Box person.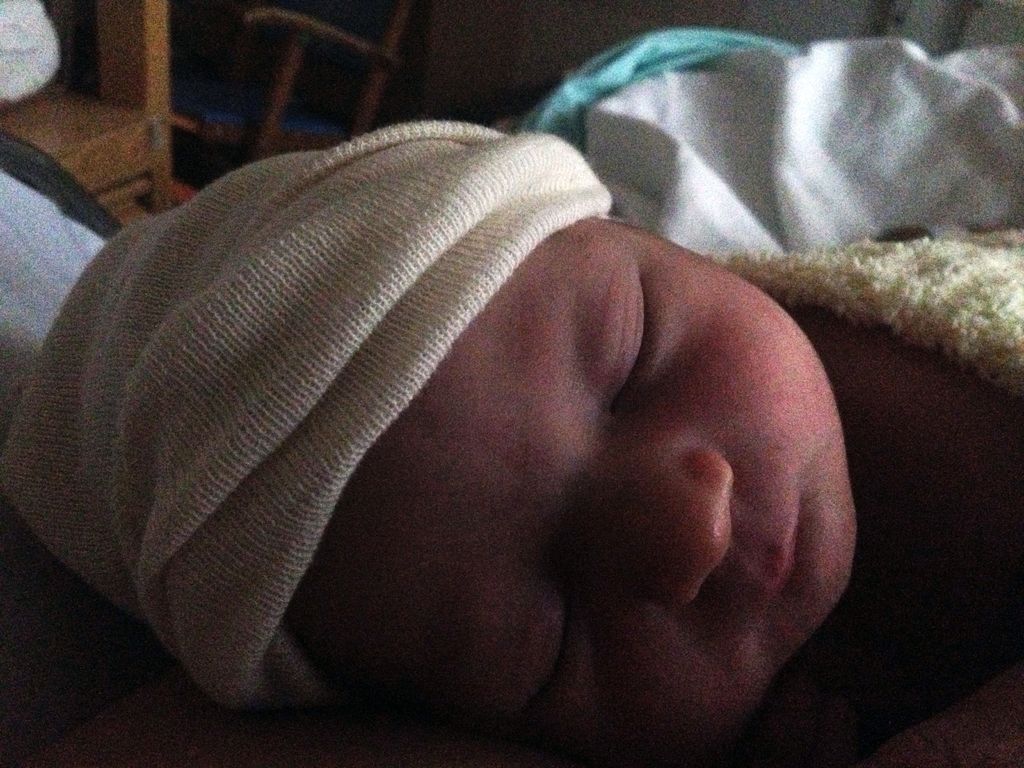
[left=0, top=21, right=989, bottom=744].
